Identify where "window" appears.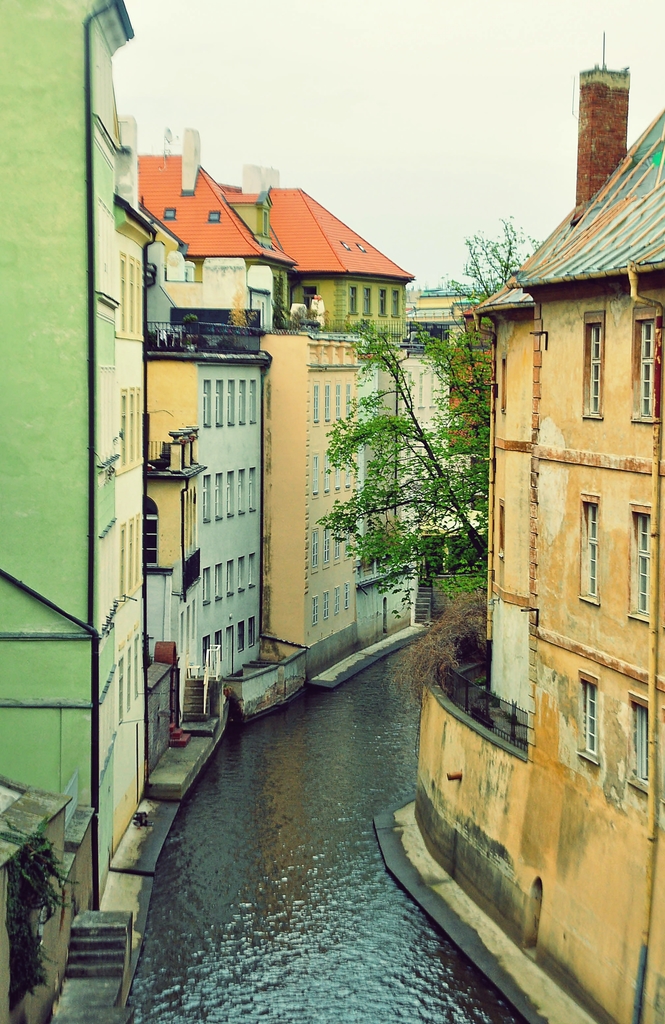
Appears at pyautogui.locateOnScreen(344, 581, 349, 607).
